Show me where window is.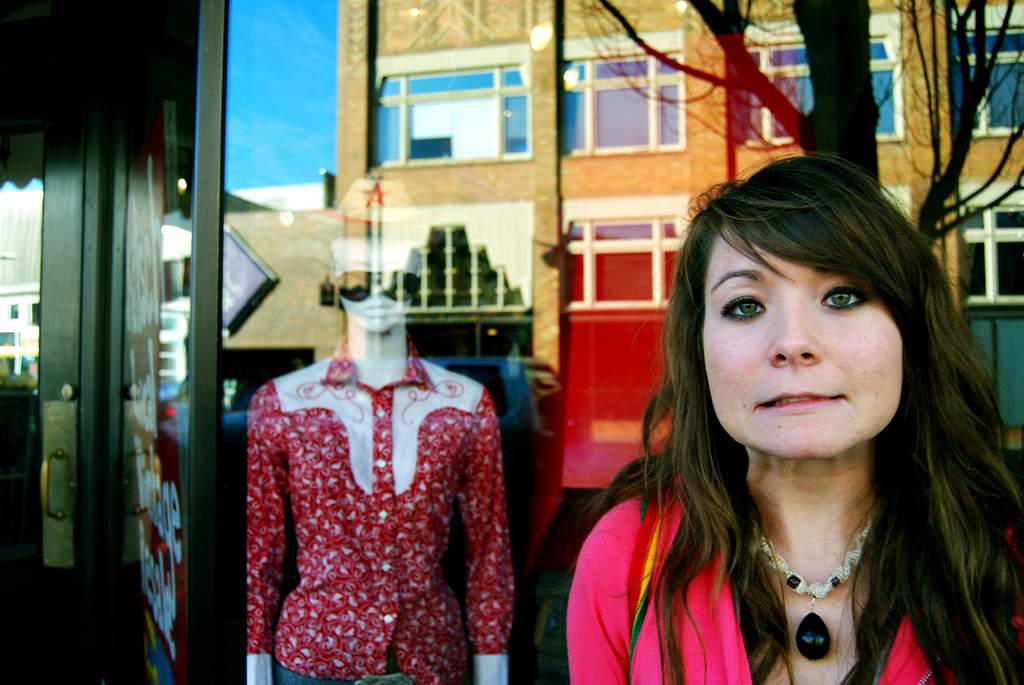
window is at [x1=931, y1=172, x2=1023, y2=307].
